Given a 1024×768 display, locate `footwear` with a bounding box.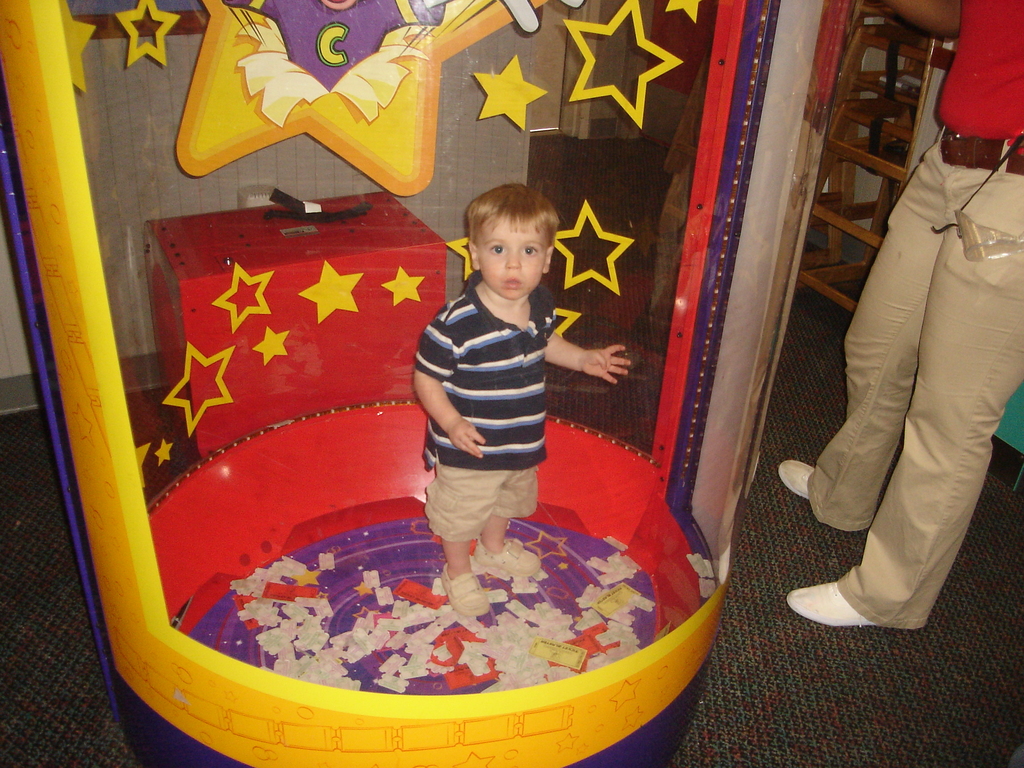
Located: pyautogui.locateOnScreen(789, 583, 867, 623).
